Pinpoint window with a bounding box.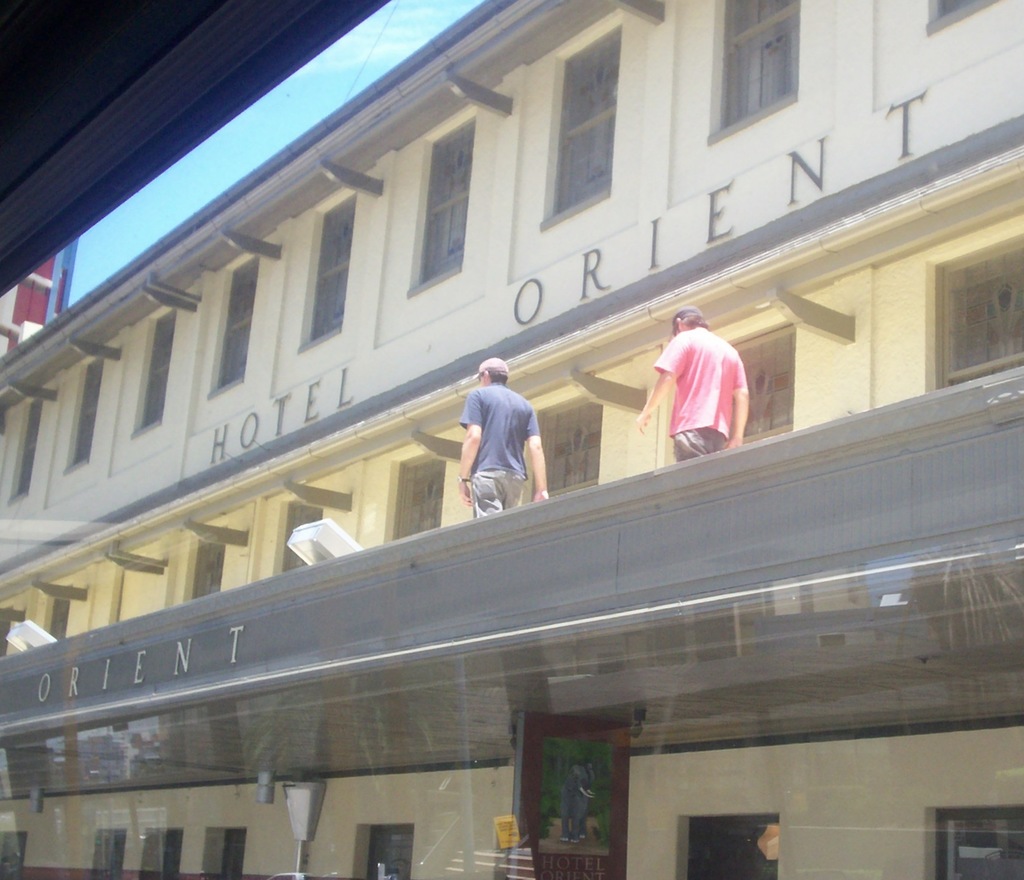
[408, 116, 478, 296].
